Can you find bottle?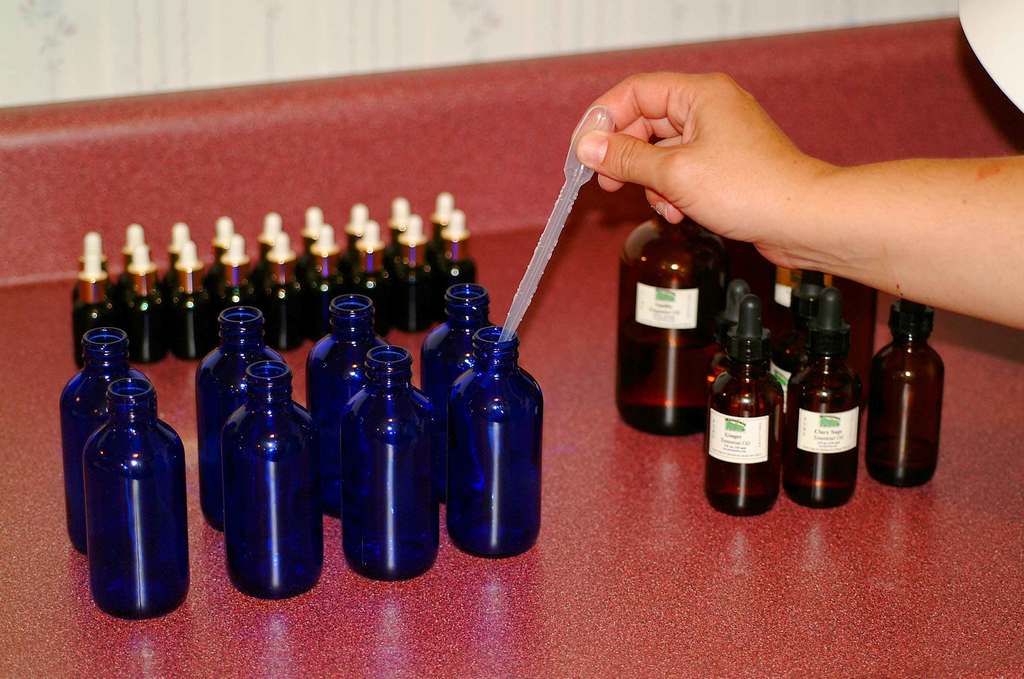
Yes, bounding box: x1=81 y1=374 x2=192 y2=621.
